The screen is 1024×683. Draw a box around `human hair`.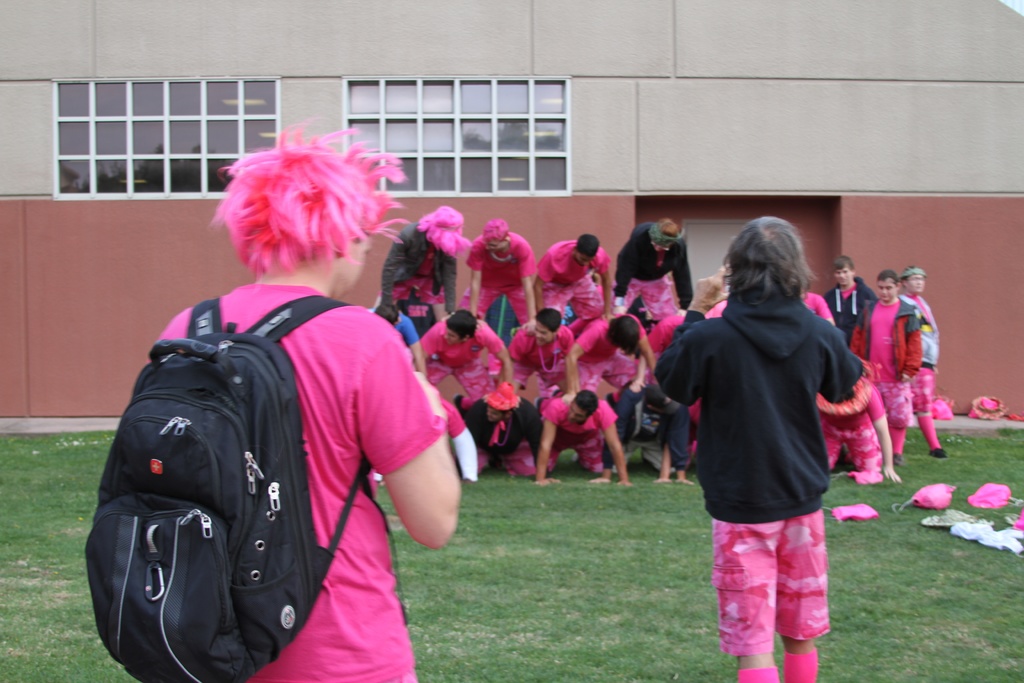
{"left": 902, "top": 265, "right": 920, "bottom": 284}.
